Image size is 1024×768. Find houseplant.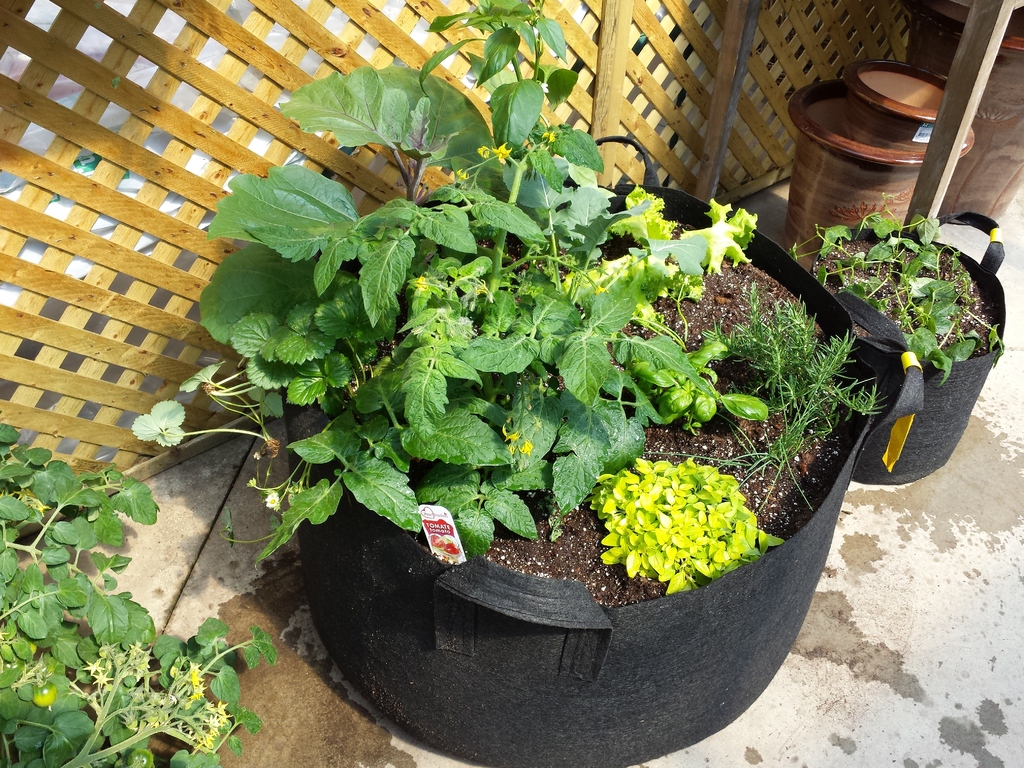
l=192, t=0, r=883, b=767.
